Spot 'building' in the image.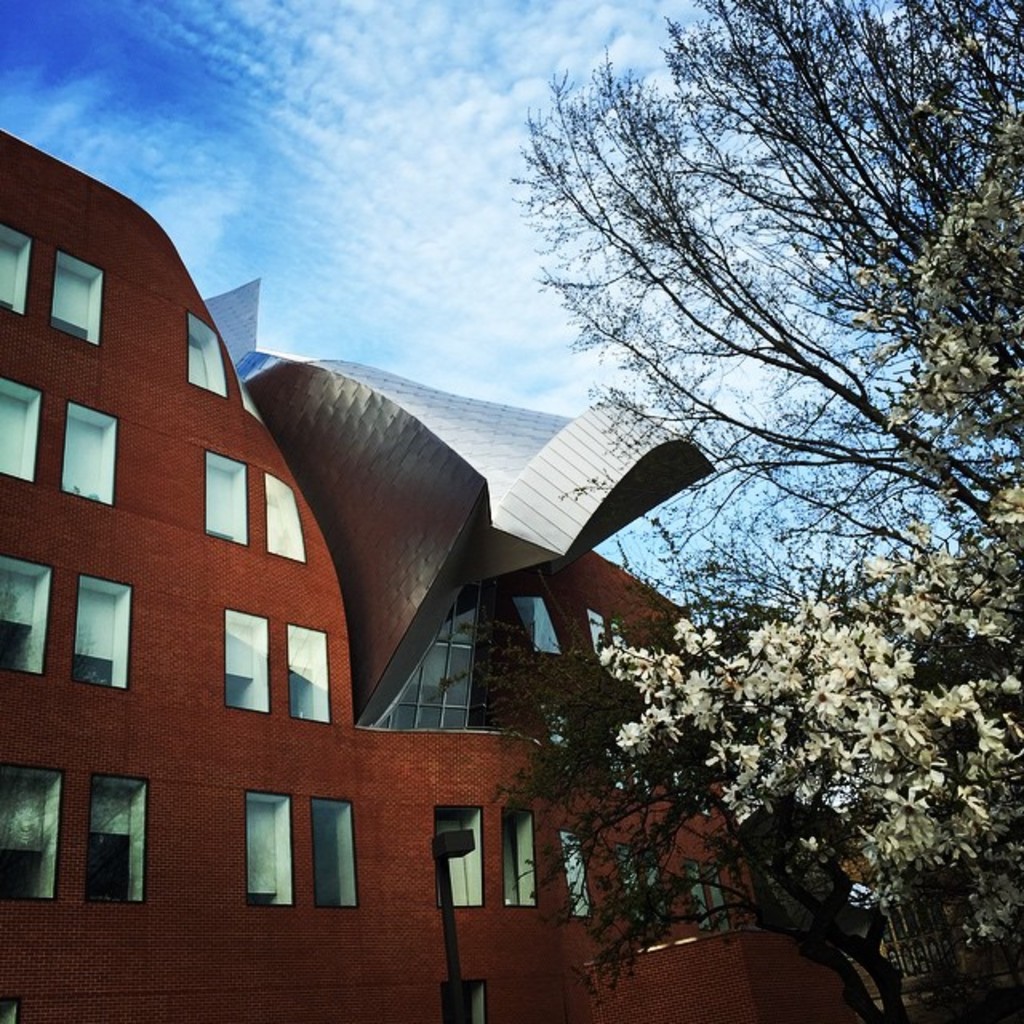
'building' found at l=0, t=130, r=858, b=1022.
